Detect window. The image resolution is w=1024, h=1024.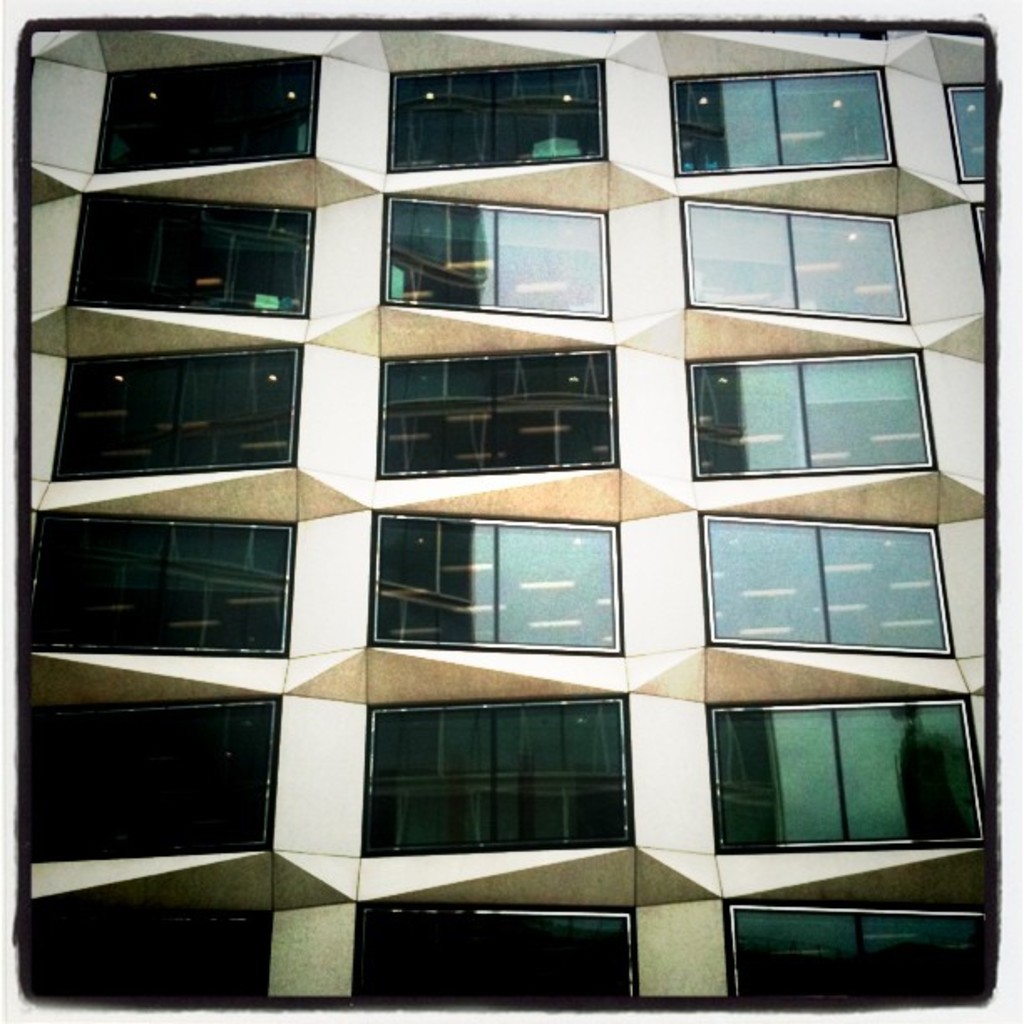
[left=28, top=676, right=281, bottom=865].
